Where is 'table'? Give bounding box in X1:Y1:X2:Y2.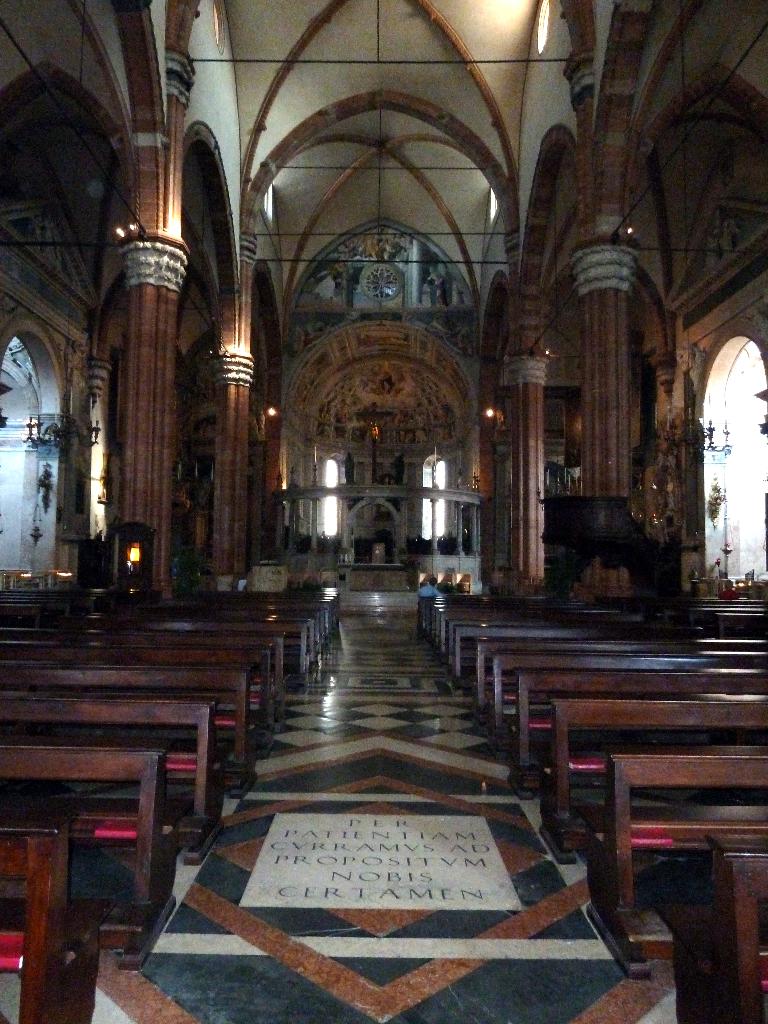
678:834:767:1020.
